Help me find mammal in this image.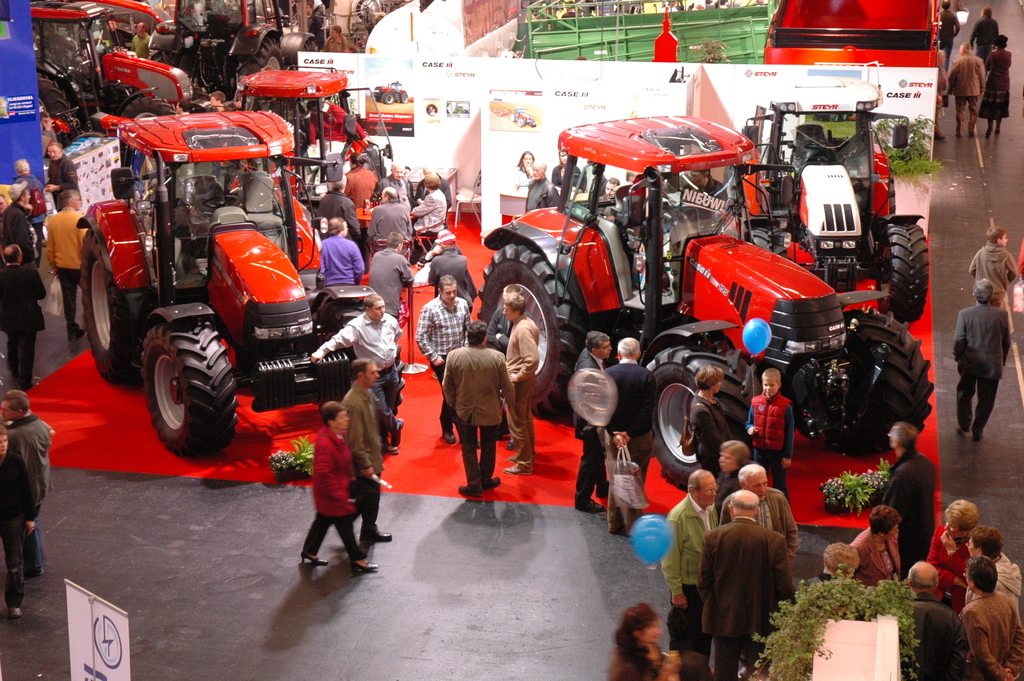
Found it: {"left": 314, "top": 99, "right": 364, "bottom": 148}.
